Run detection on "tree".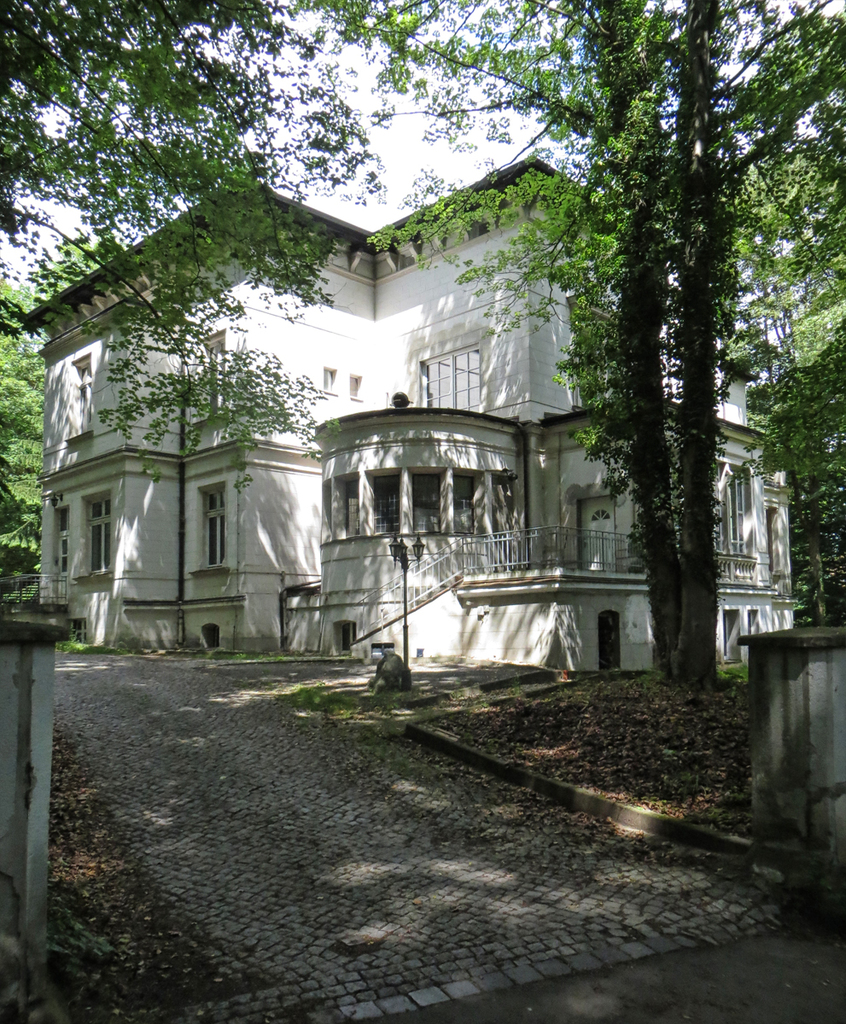
Result: <bbox>0, 0, 389, 503</bbox>.
